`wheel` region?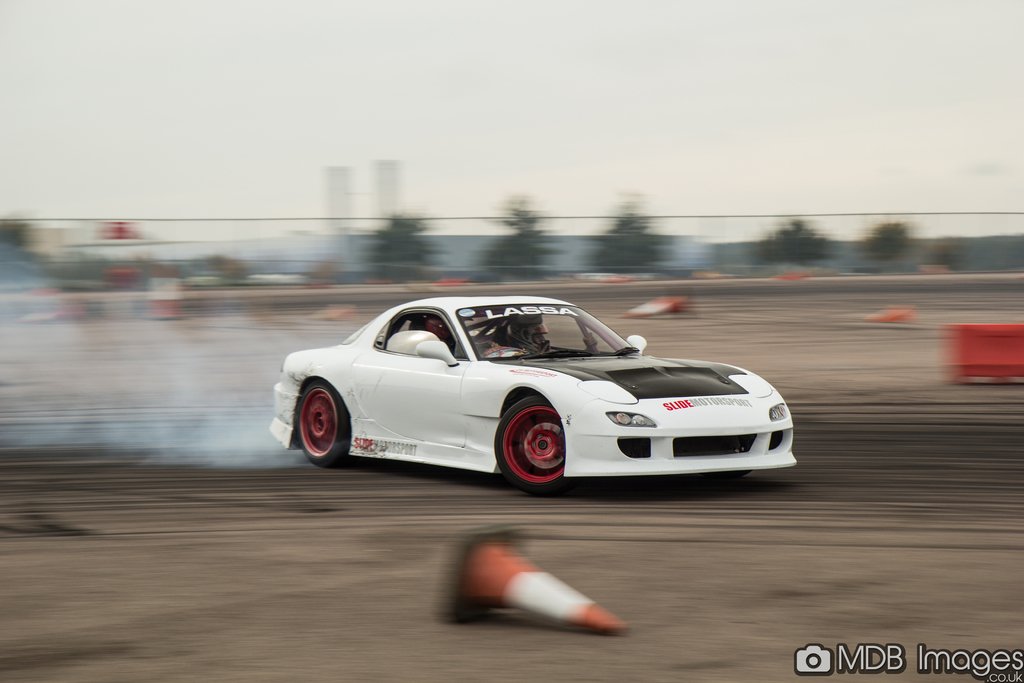
l=286, t=378, r=353, b=470
